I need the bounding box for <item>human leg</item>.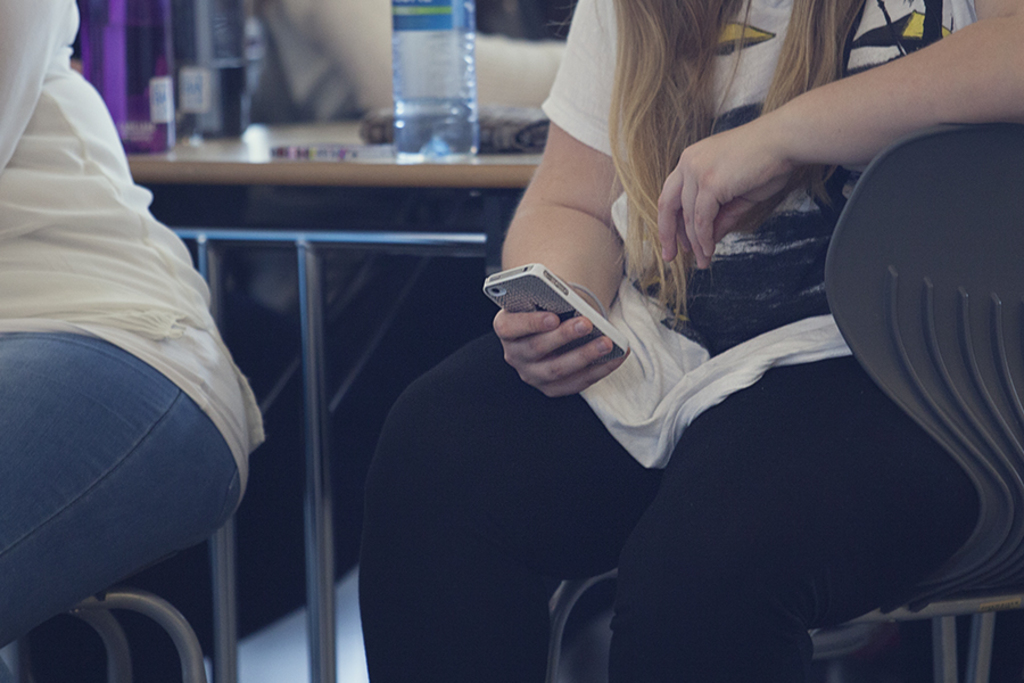
Here it is: rect(369, 320, 654, 682).
